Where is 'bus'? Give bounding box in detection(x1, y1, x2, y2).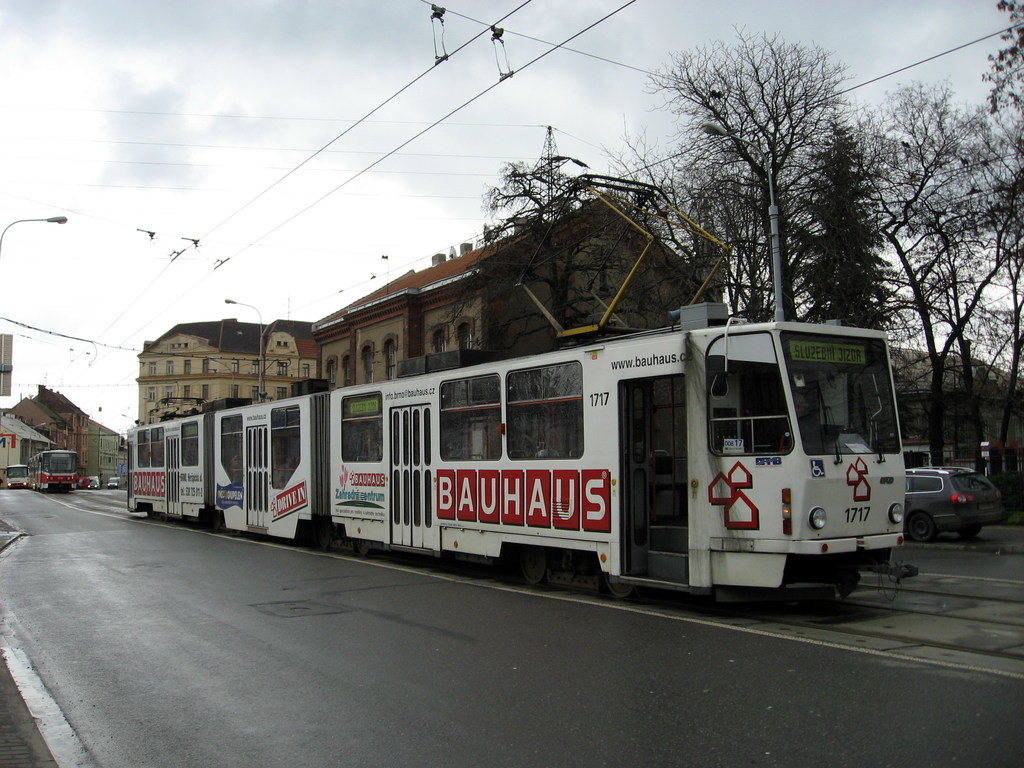
detection(3, 460, 31, 492).
